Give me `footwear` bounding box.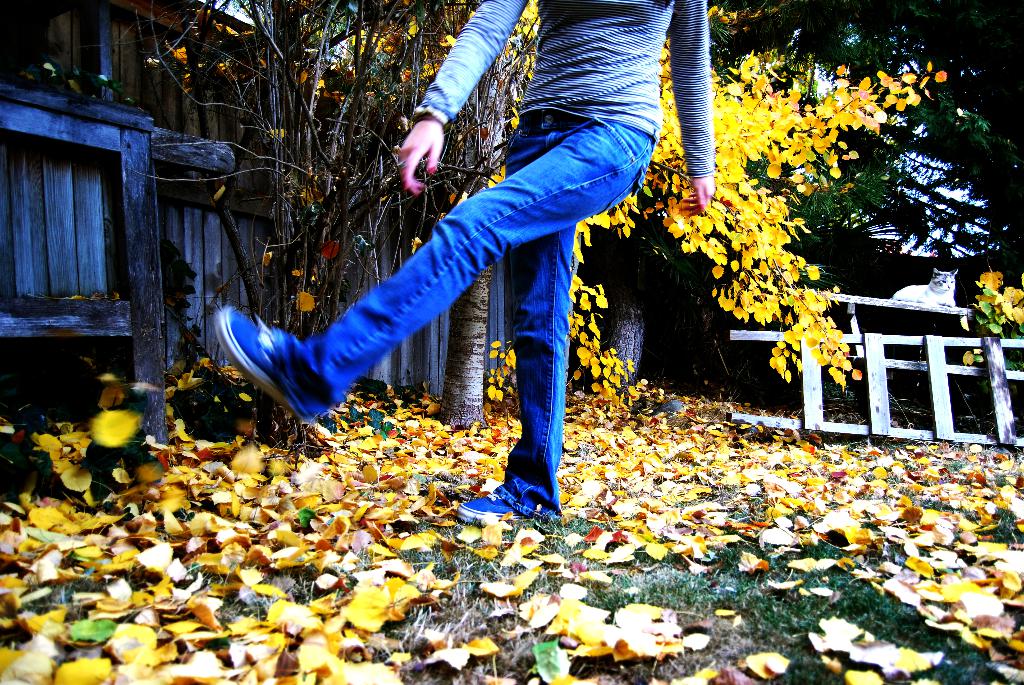
bbox=(218, 300, 314, 425).
